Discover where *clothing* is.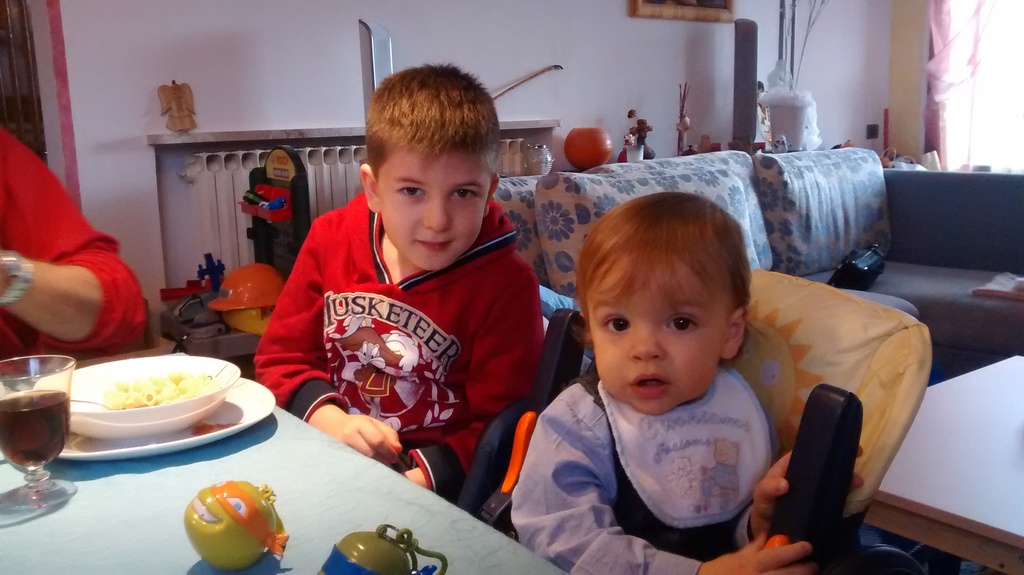
Discovered at 511 361 774 574.
